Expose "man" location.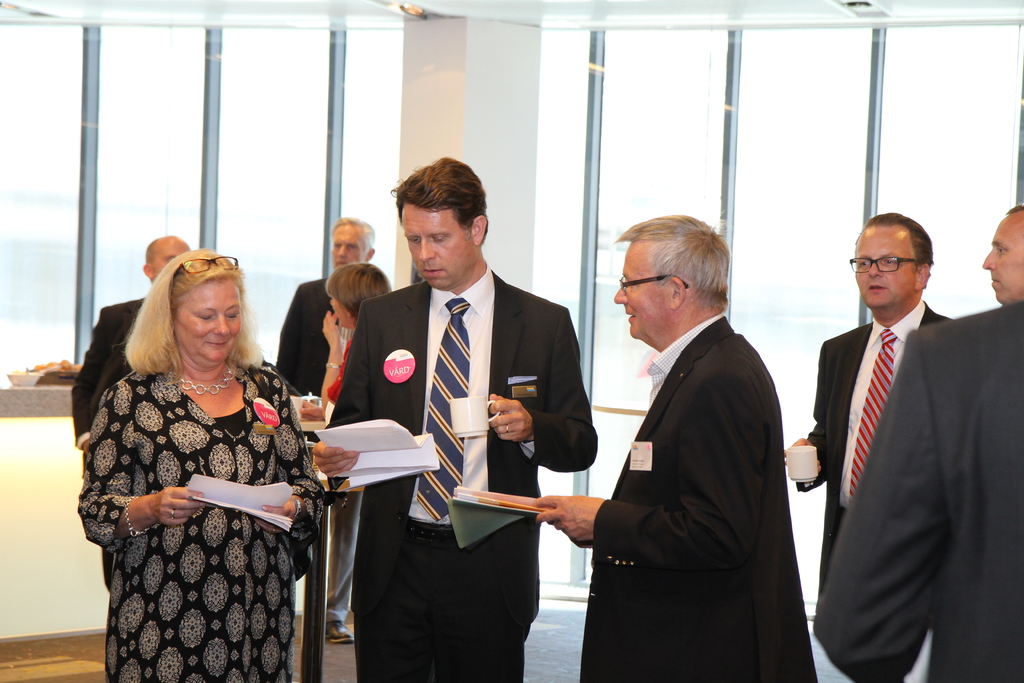
Exposed at 527,202,826,682.
